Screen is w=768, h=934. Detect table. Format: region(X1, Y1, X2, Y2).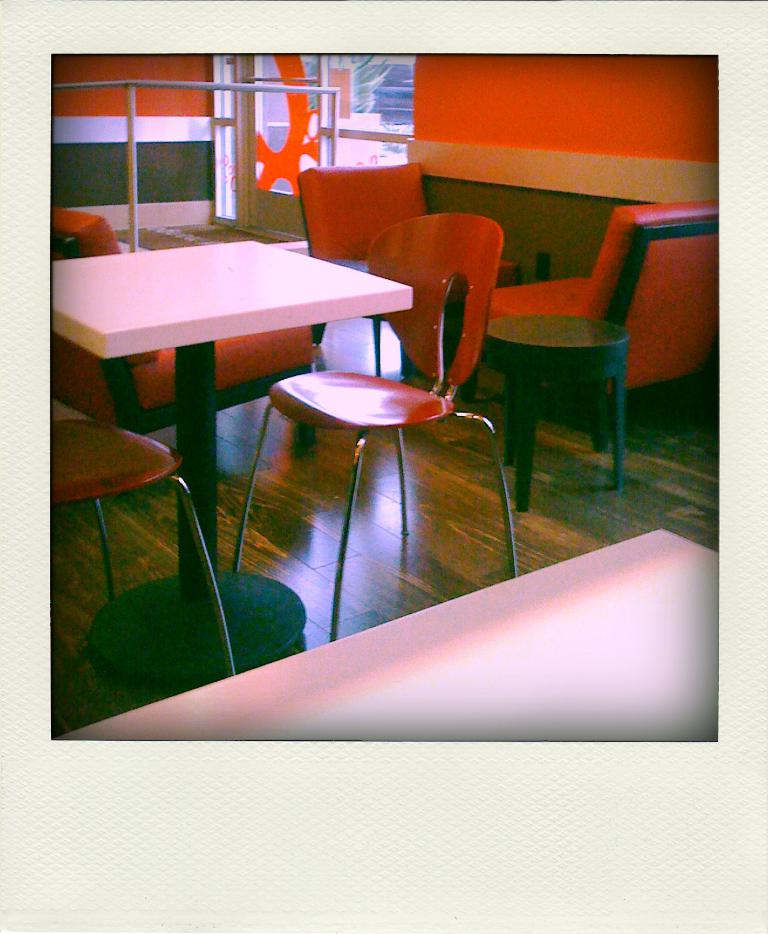
region(60, 529, 715, 741).
